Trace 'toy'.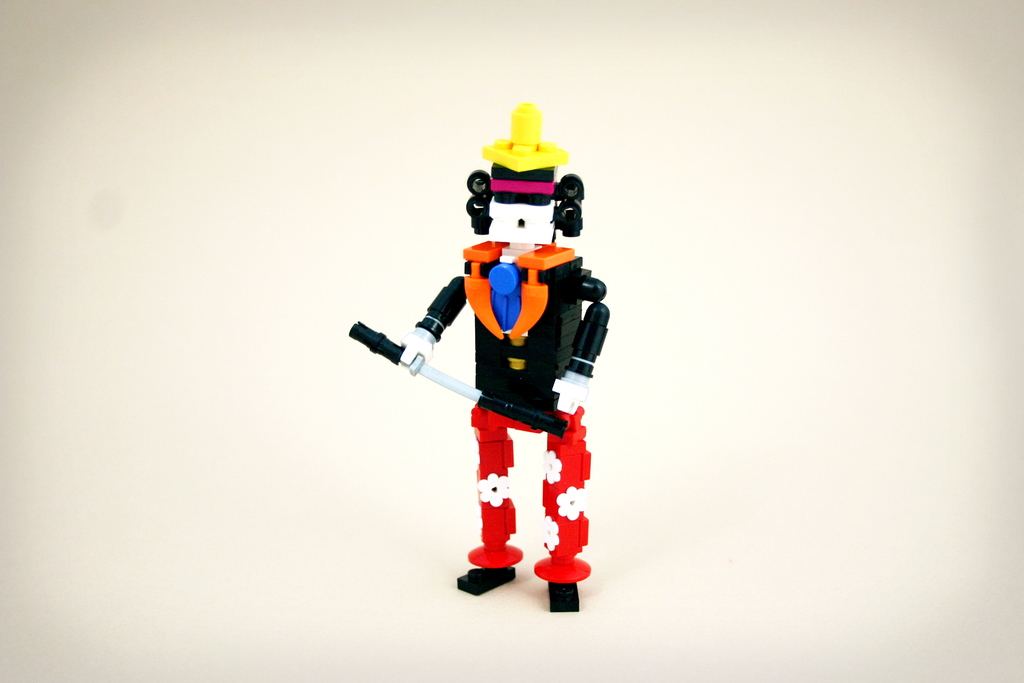
Traced to detection(347, 99, 626, 628).
